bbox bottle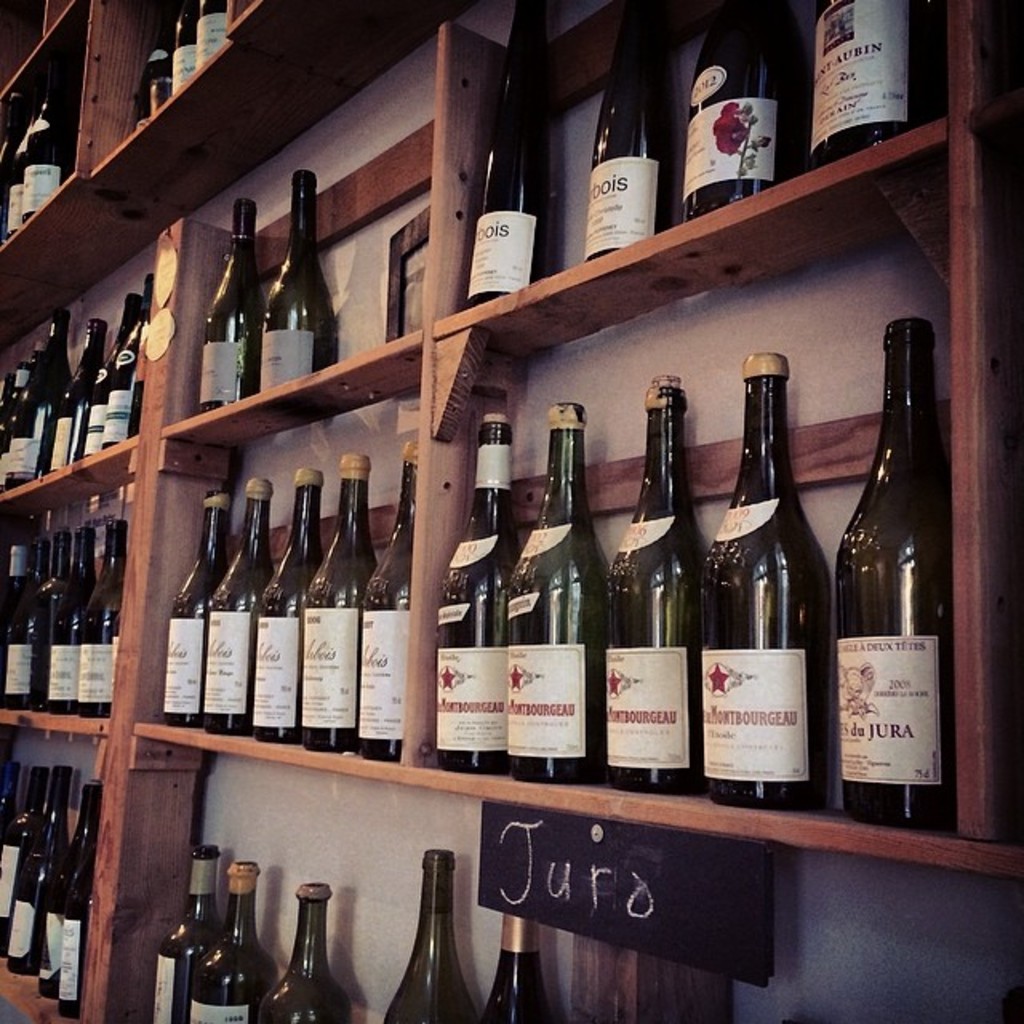
192,862,278,1022
